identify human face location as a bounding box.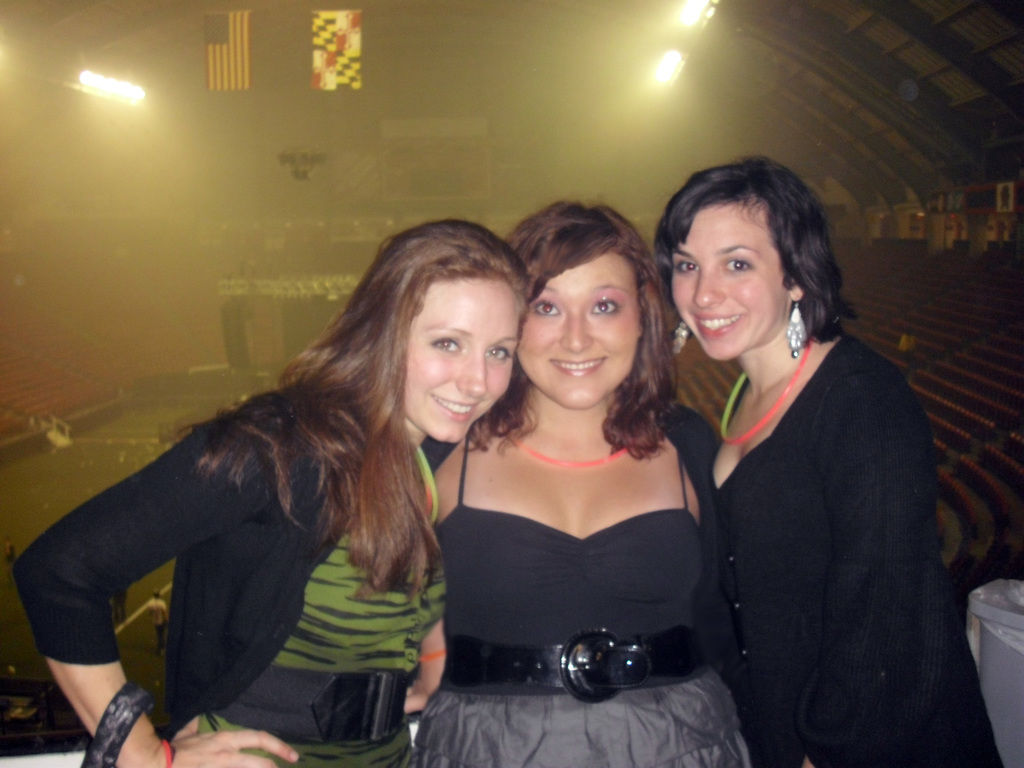
[left=518, top=250, right=642, bottom=410].
